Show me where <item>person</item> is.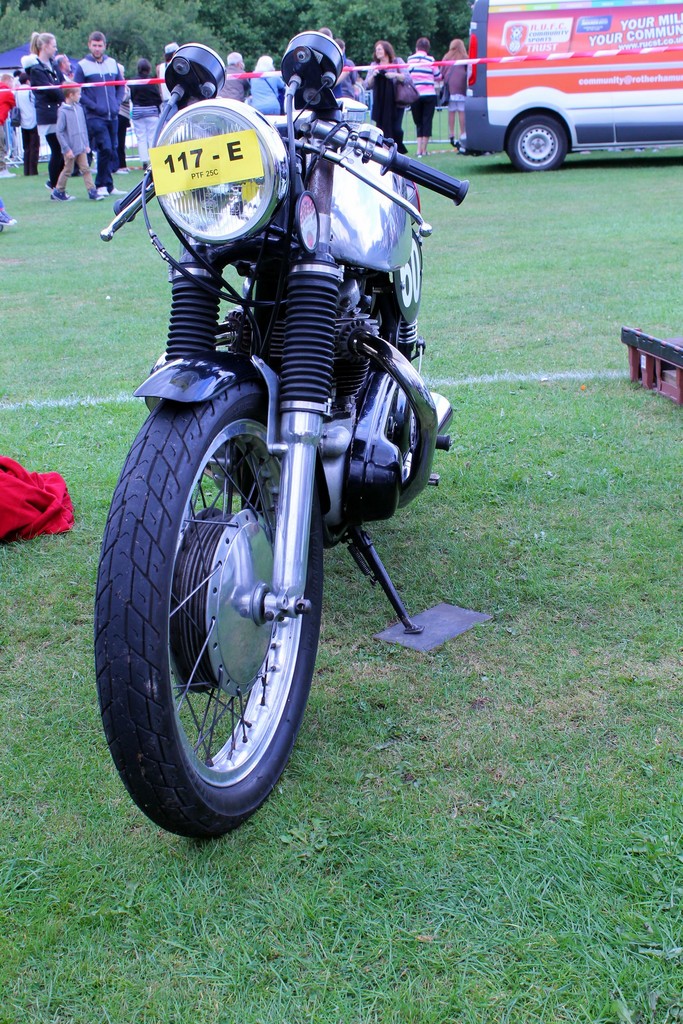
<item>person</item> is at left=16, top=32, right=65, bottom=186.
